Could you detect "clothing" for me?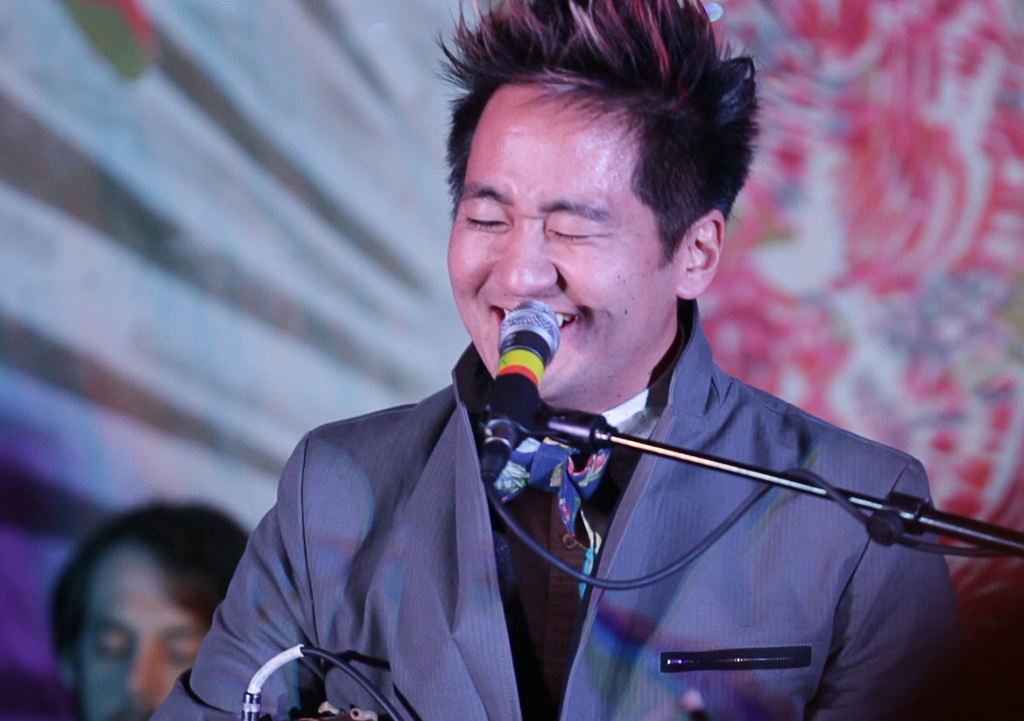
Detection result: rect(150, 343, 977, 720).
